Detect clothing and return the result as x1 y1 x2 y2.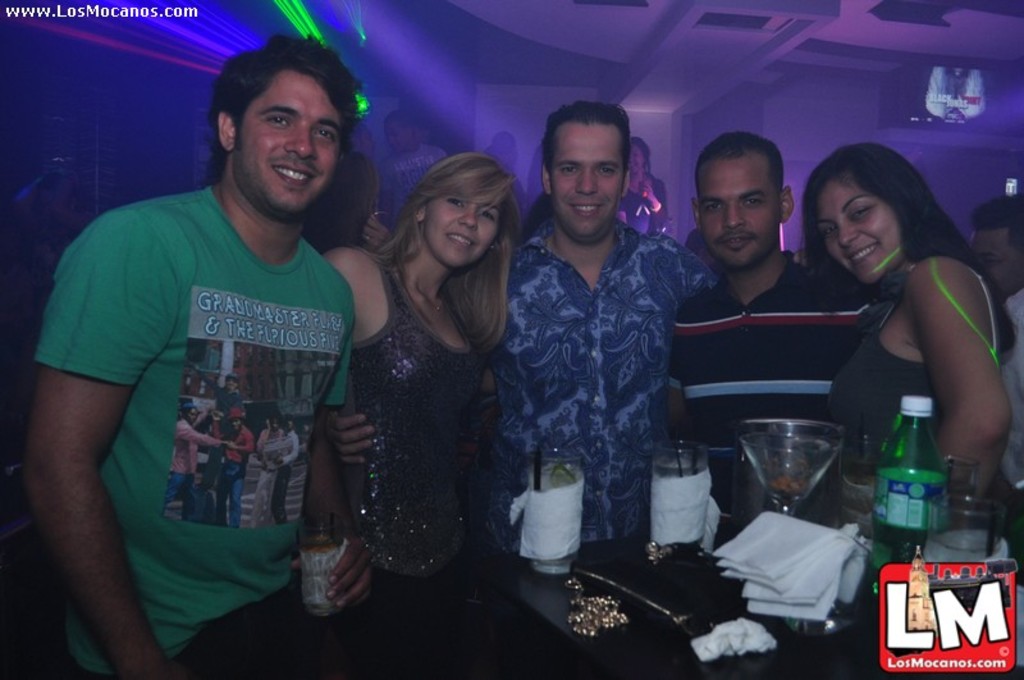
202 379 250 415.
